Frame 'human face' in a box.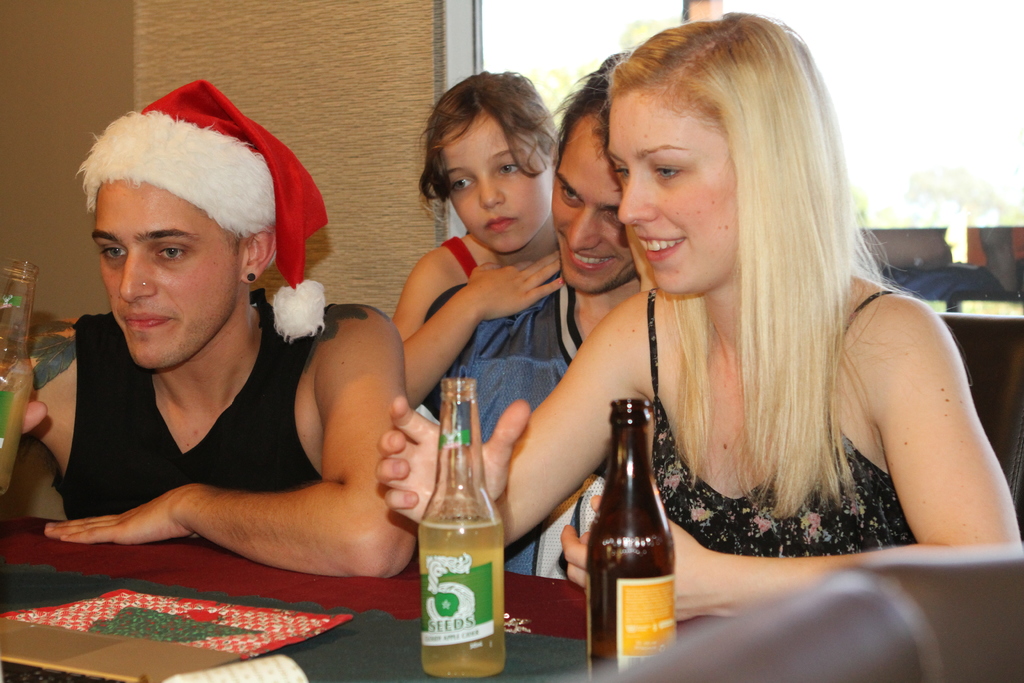
[left=436, top=110, right=552, bottom=256].
